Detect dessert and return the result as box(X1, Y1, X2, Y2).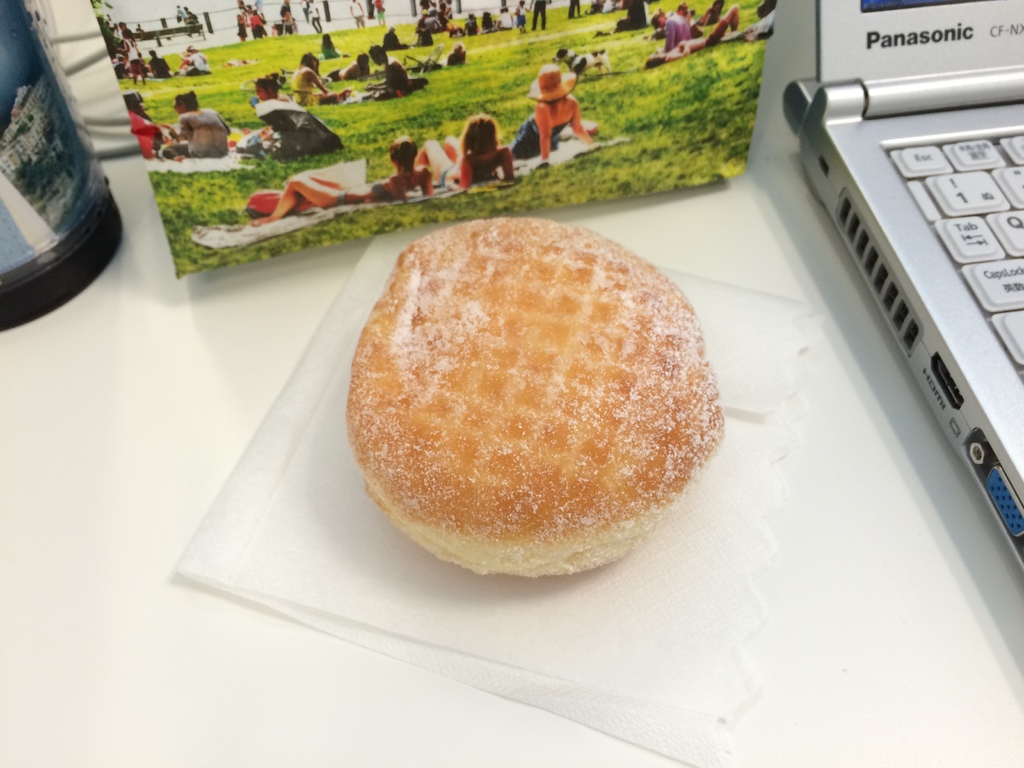
box(344, 221, 737, 600).
